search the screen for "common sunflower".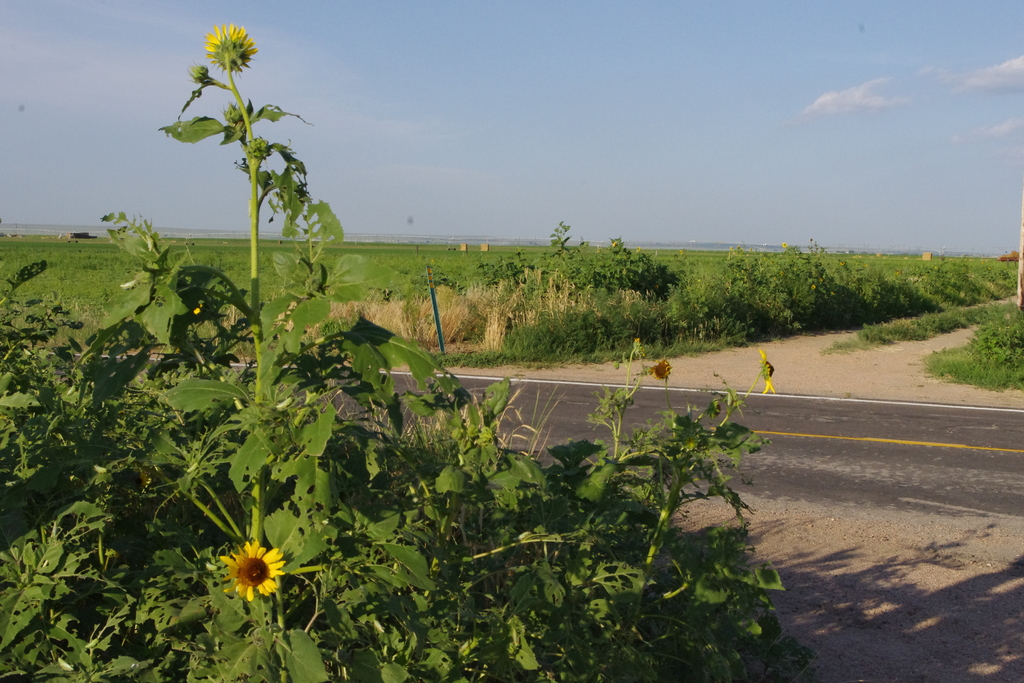
Found at locate(217, 534, 287, 604).
